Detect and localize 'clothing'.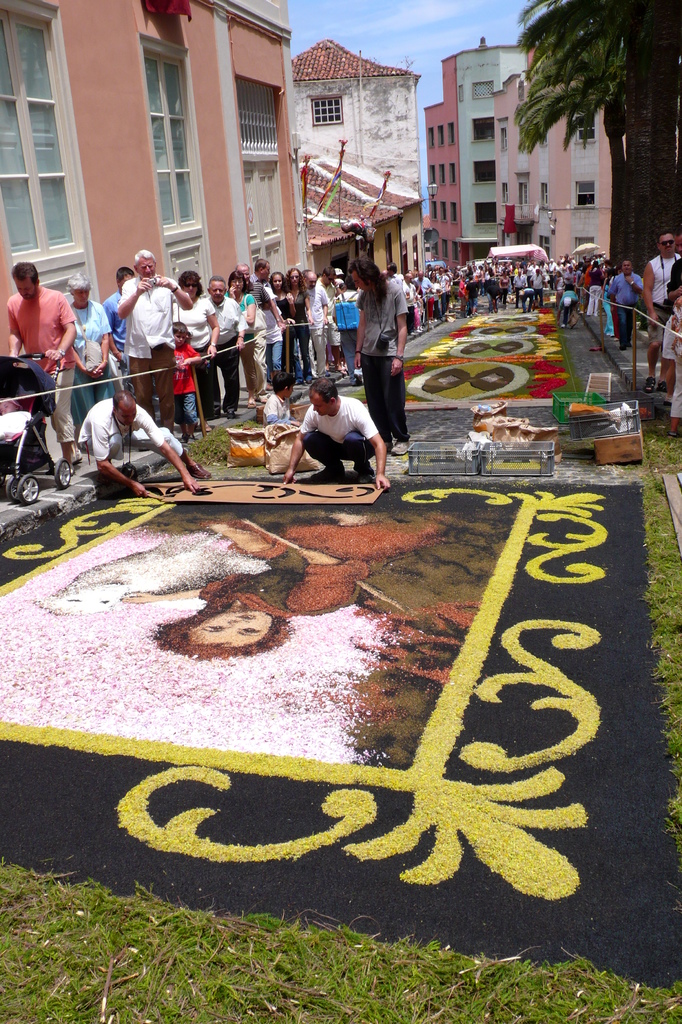
Localized at 219,294,247,406.
